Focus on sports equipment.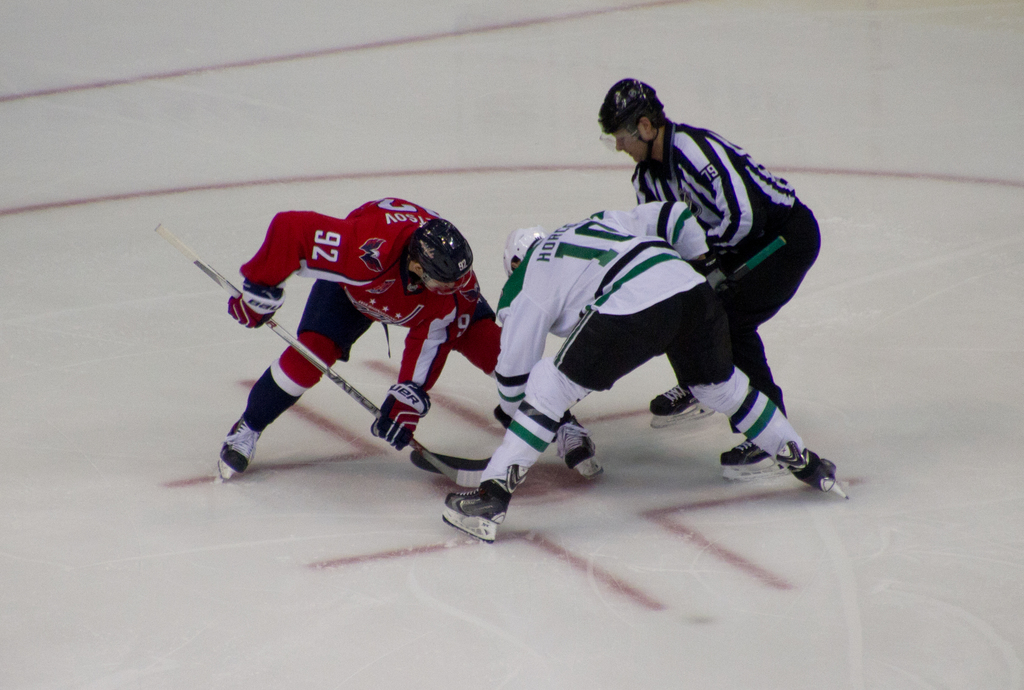
Focused at 500 225 549 277.
